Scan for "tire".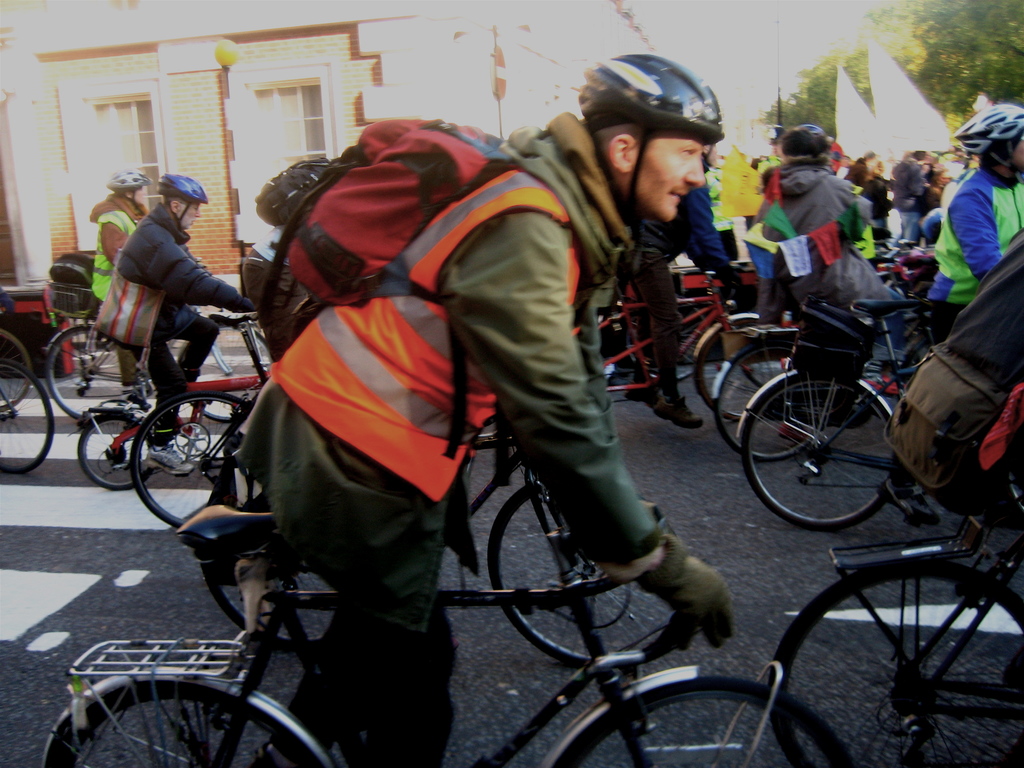
Scan result: detection(0, 363, 52, 472).
